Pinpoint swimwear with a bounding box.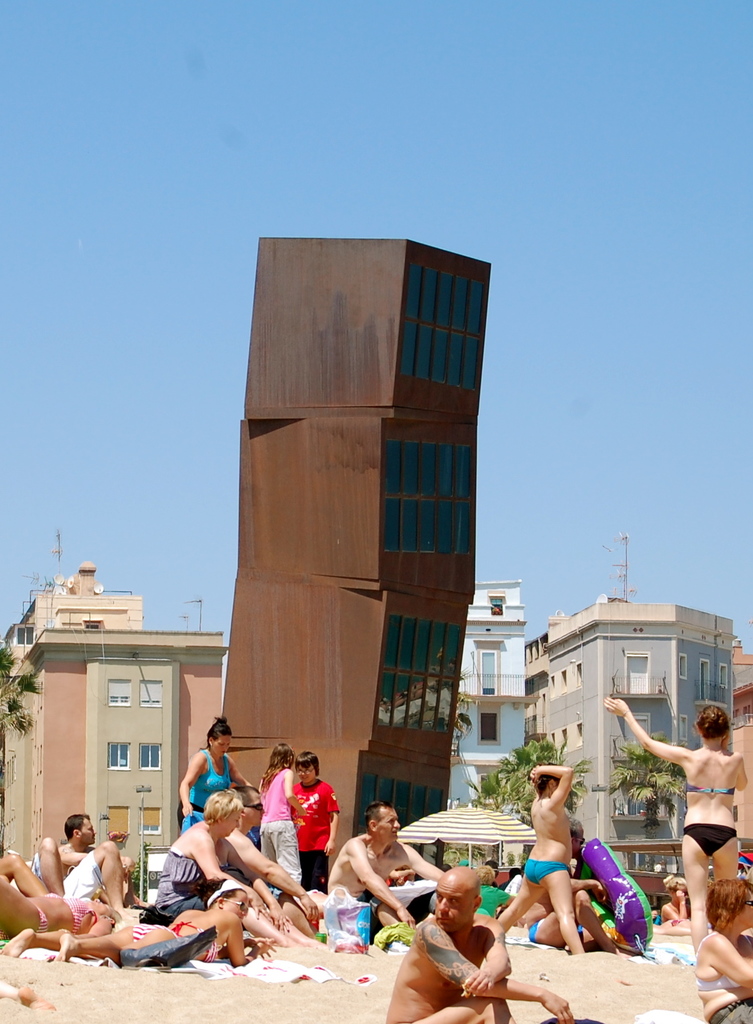
<box>681,829,734,856</box>.
